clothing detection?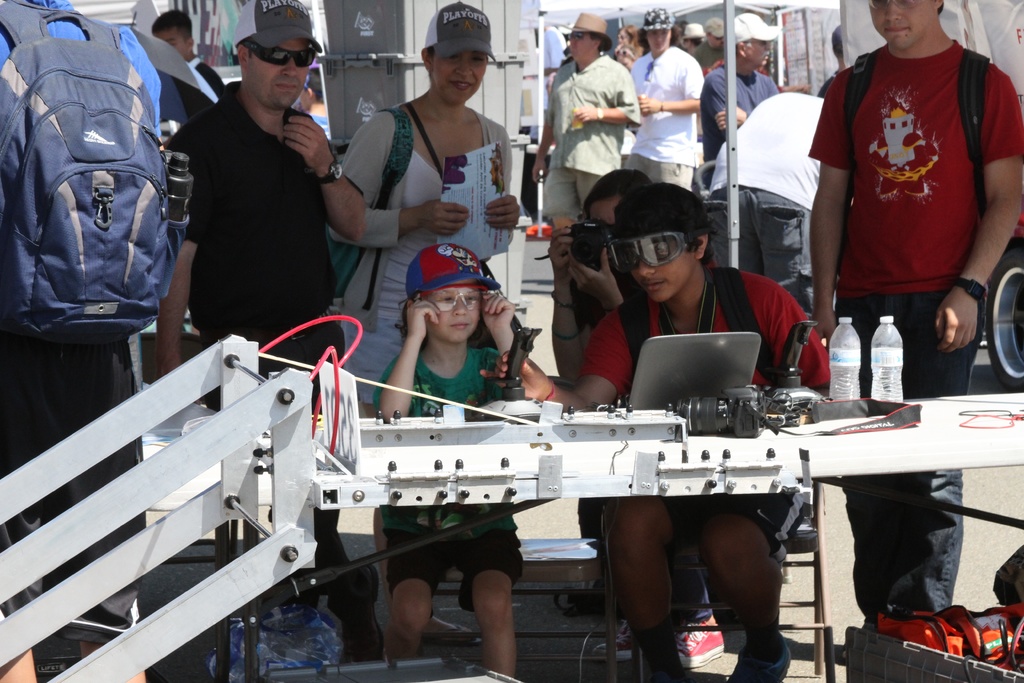
bbox=(701, 64, 788, 158)
